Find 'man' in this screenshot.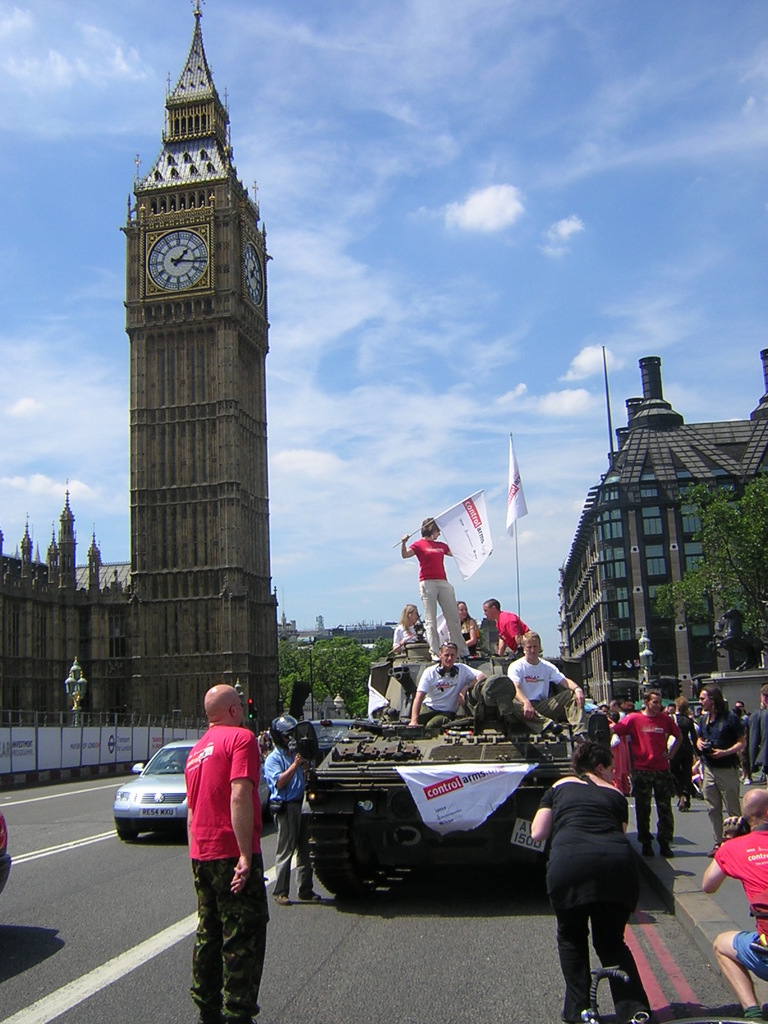
The bounding box for 'man' is {"left": 607, "top": 699, "right": 630, "bottom": 751}.
